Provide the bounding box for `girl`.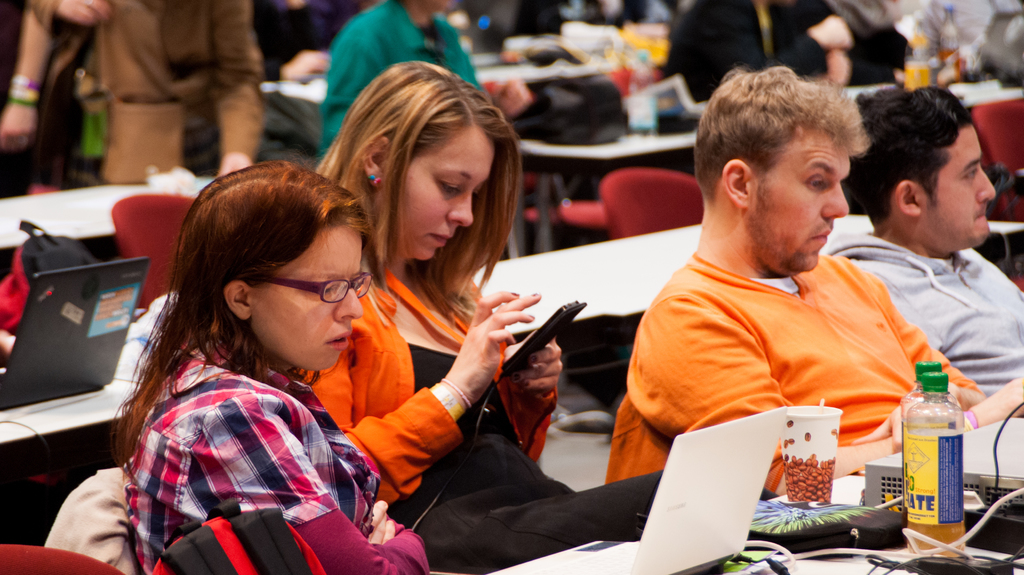
(left=317, top=53, right=666, bottom=574).
